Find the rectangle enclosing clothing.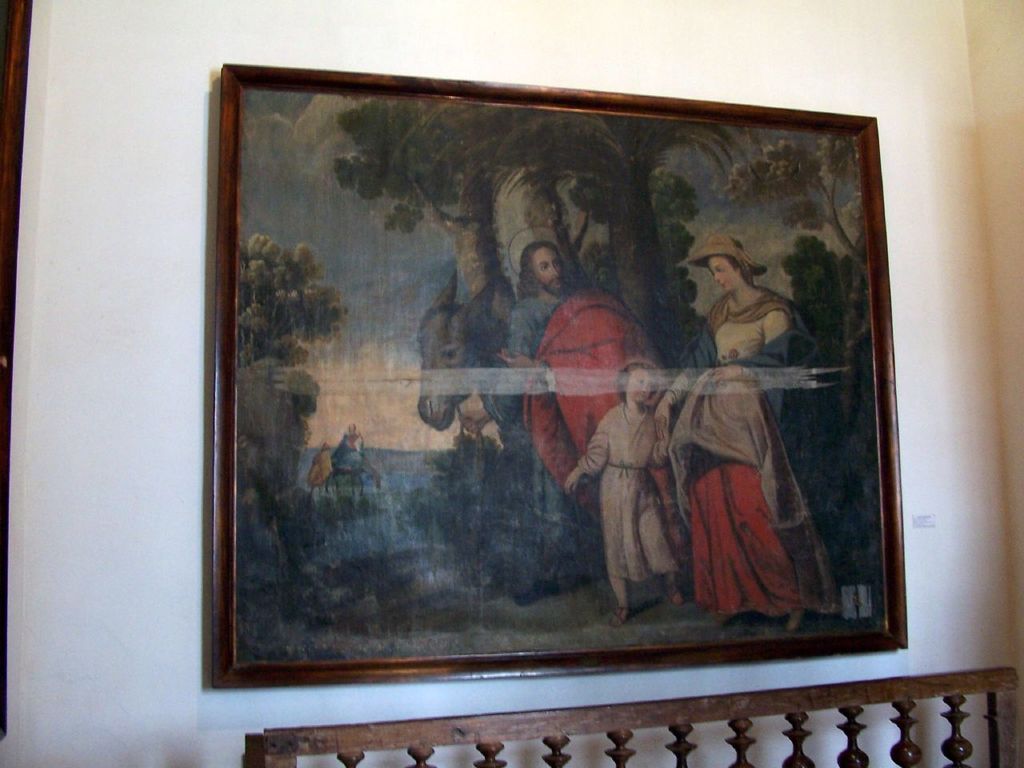
crop(669, 282, 833, 613).
